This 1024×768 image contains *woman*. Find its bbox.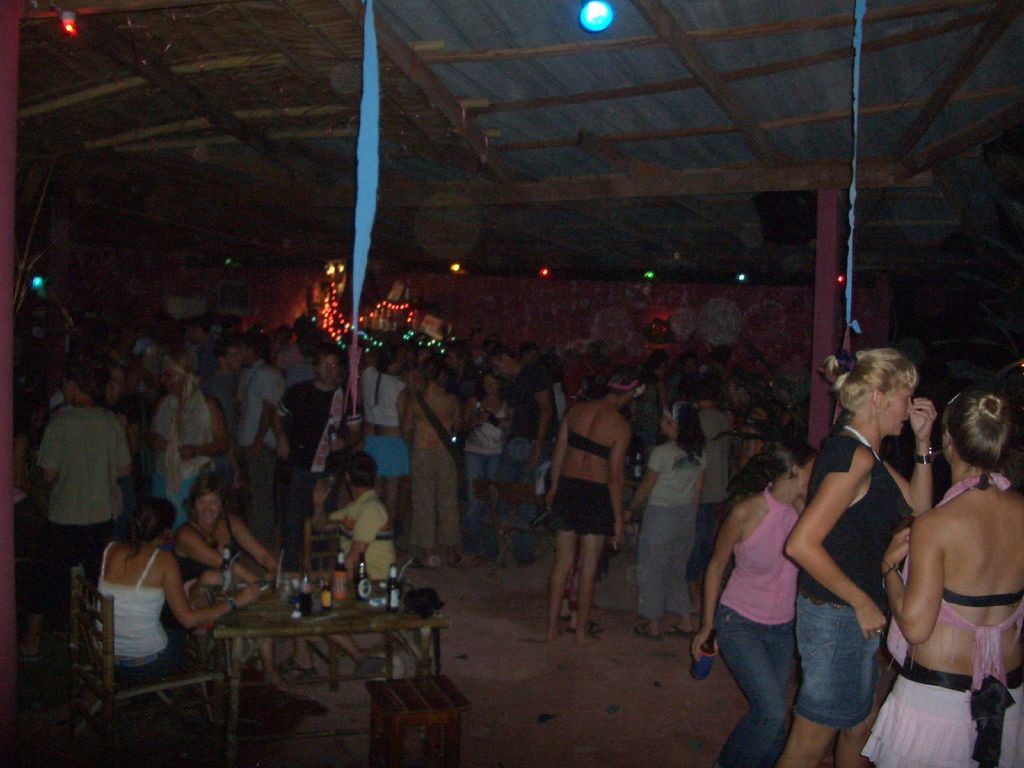
[x1=360, y1=348, x2=408, y2=534].
